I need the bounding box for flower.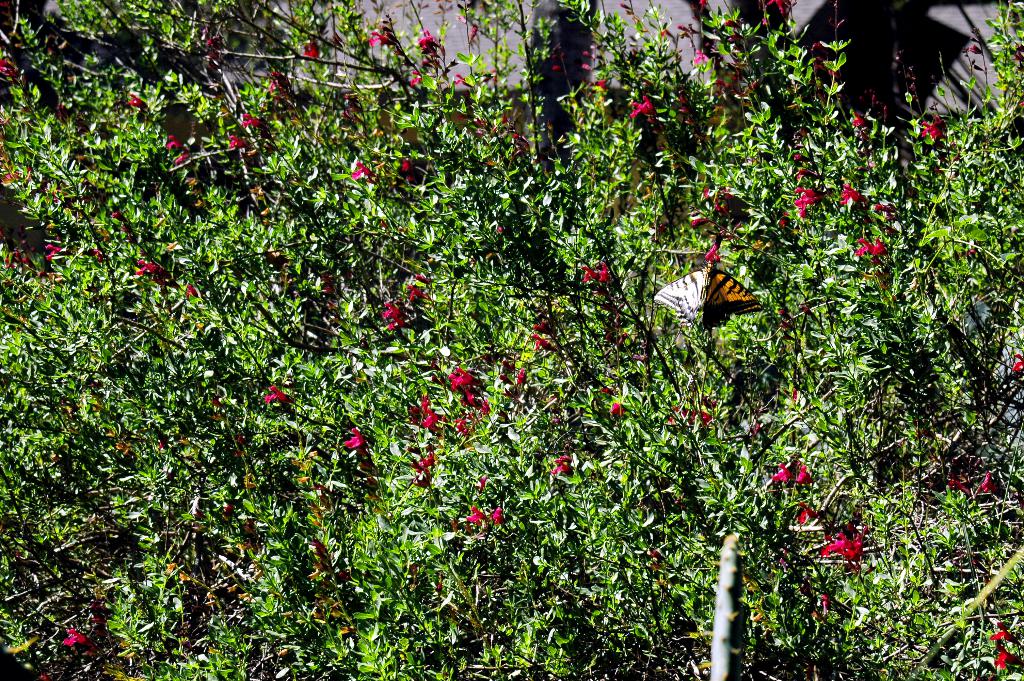
Here it is: (left=993, top=637, right=1023, bottom=669).
